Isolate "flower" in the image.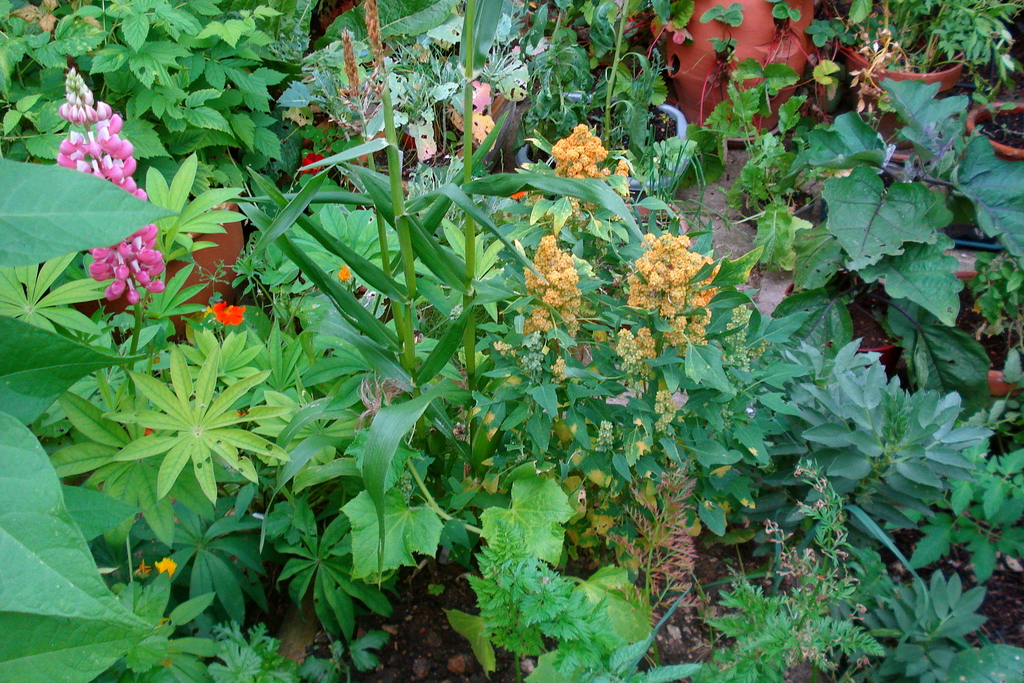
Isolated region: (211,301,250,325).
